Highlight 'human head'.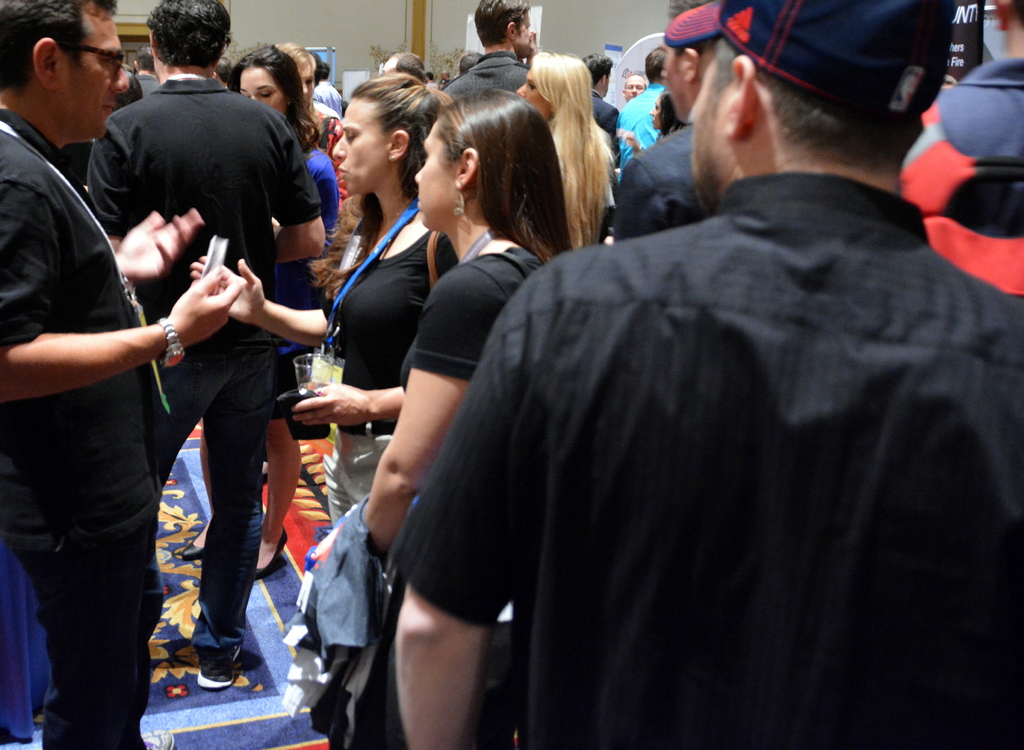
Highlighted region: l=648, t=89, r=676, b=131.
